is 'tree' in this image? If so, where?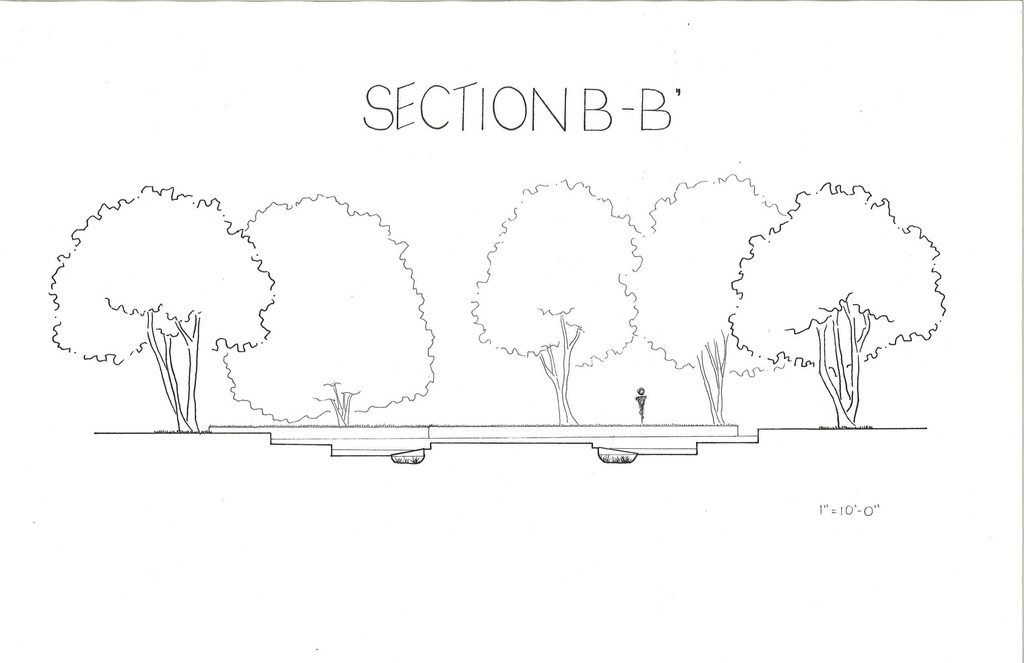
Yes, at bbox=(475, 174, 635, 429).
